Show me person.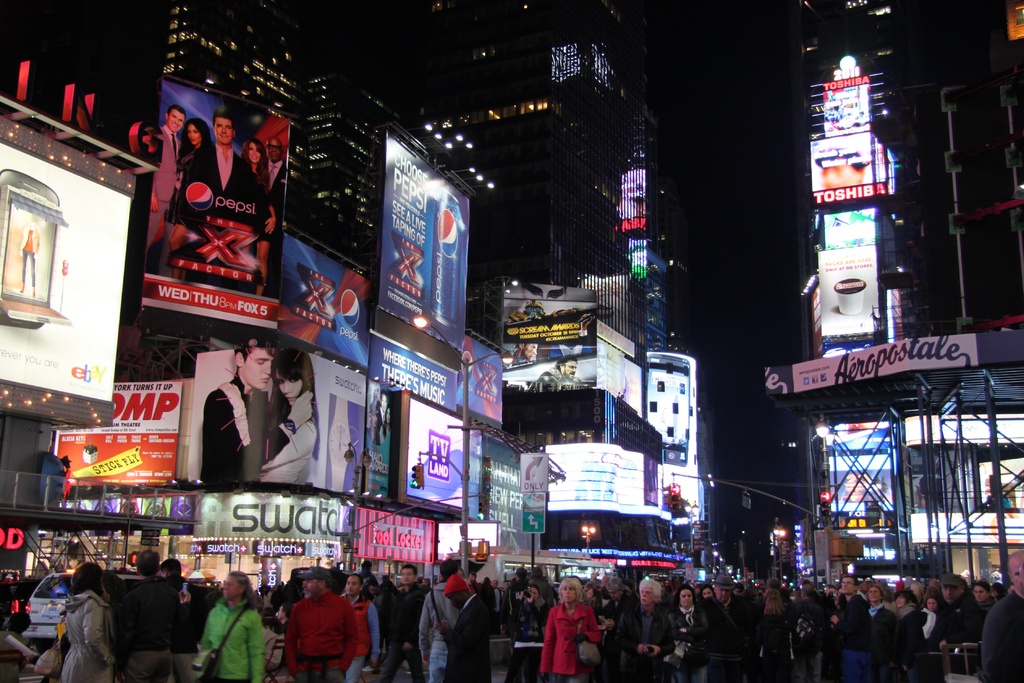
person is here: {"left": 17, "top": 222, "right": 41, "bottom": 300}.
